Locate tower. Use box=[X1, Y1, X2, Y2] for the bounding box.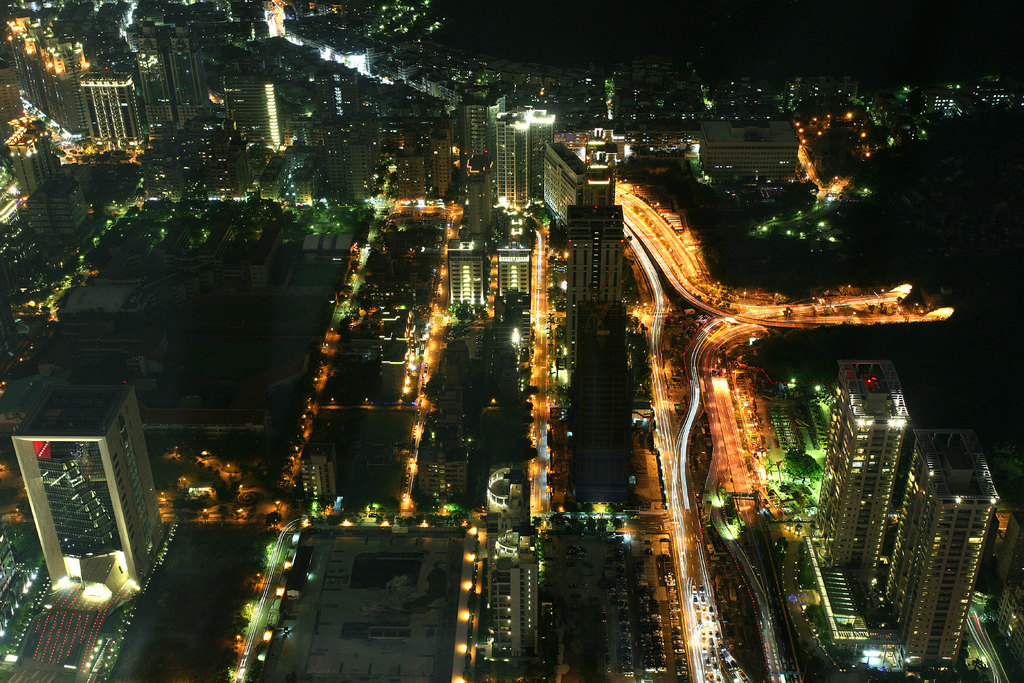
box=[224, 70, 283, 143].
